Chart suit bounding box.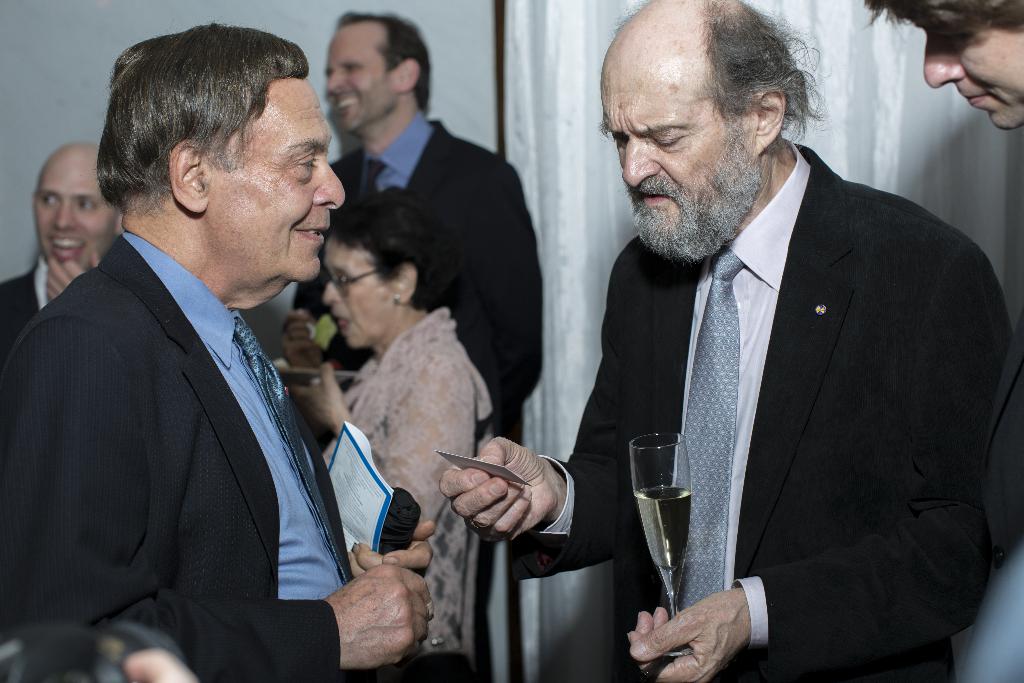
Charted: pyautogui.locateOnScreen(0, 229, 360, 682).
